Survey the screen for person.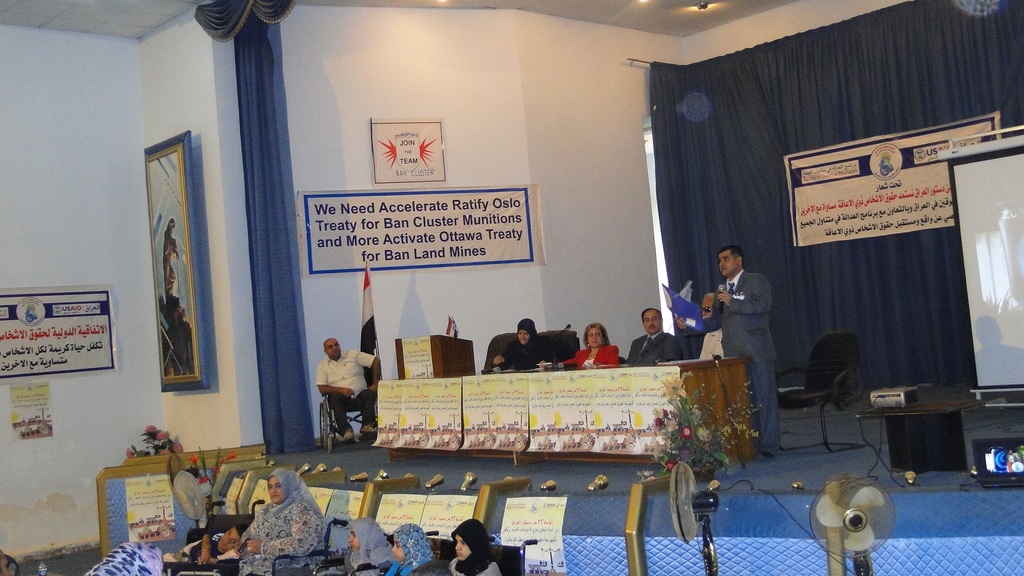
Survey found: [left=616, top=308, right=679, bottom=369].
